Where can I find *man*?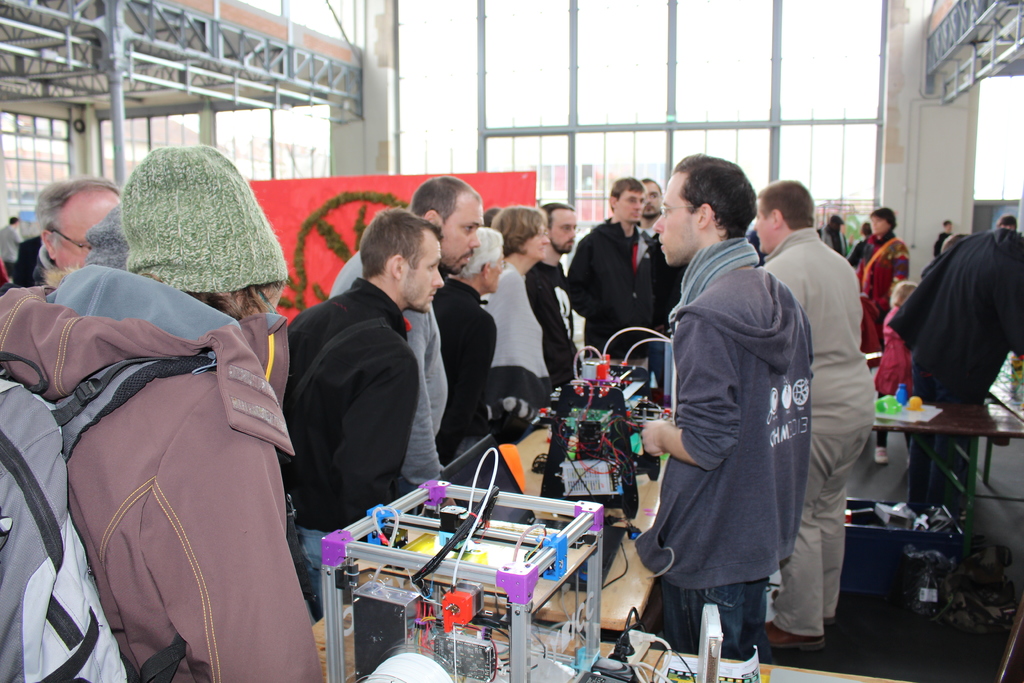
You can find it at {"left": 753, "top": 182, "right": 876, "bottom": 651}.
